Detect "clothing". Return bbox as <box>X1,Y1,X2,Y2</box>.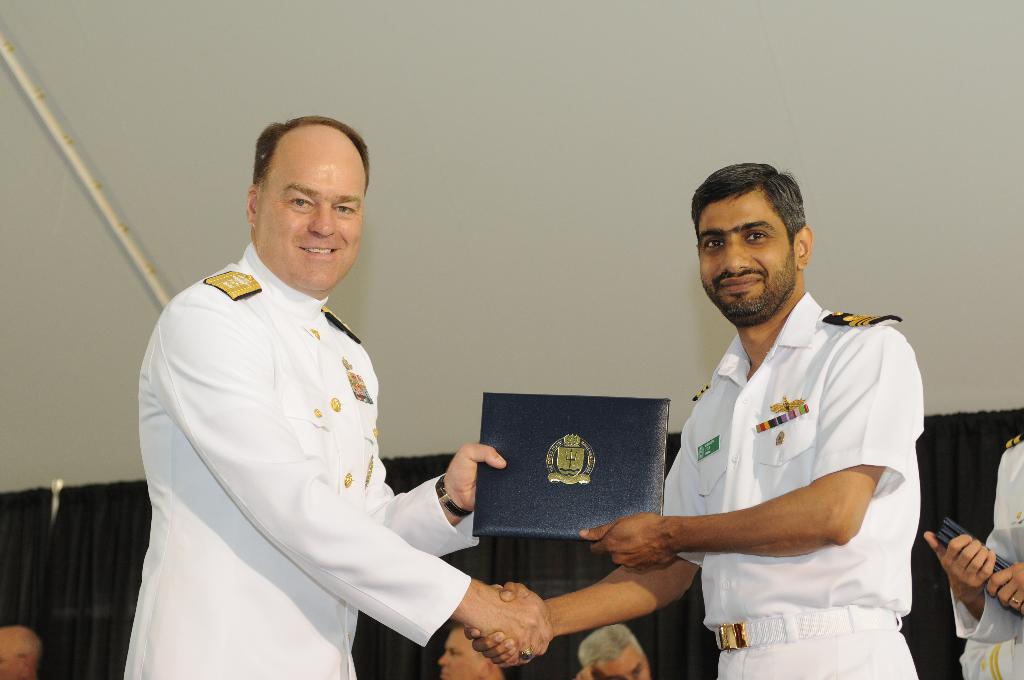
<box>663,293,931,626</box>.
